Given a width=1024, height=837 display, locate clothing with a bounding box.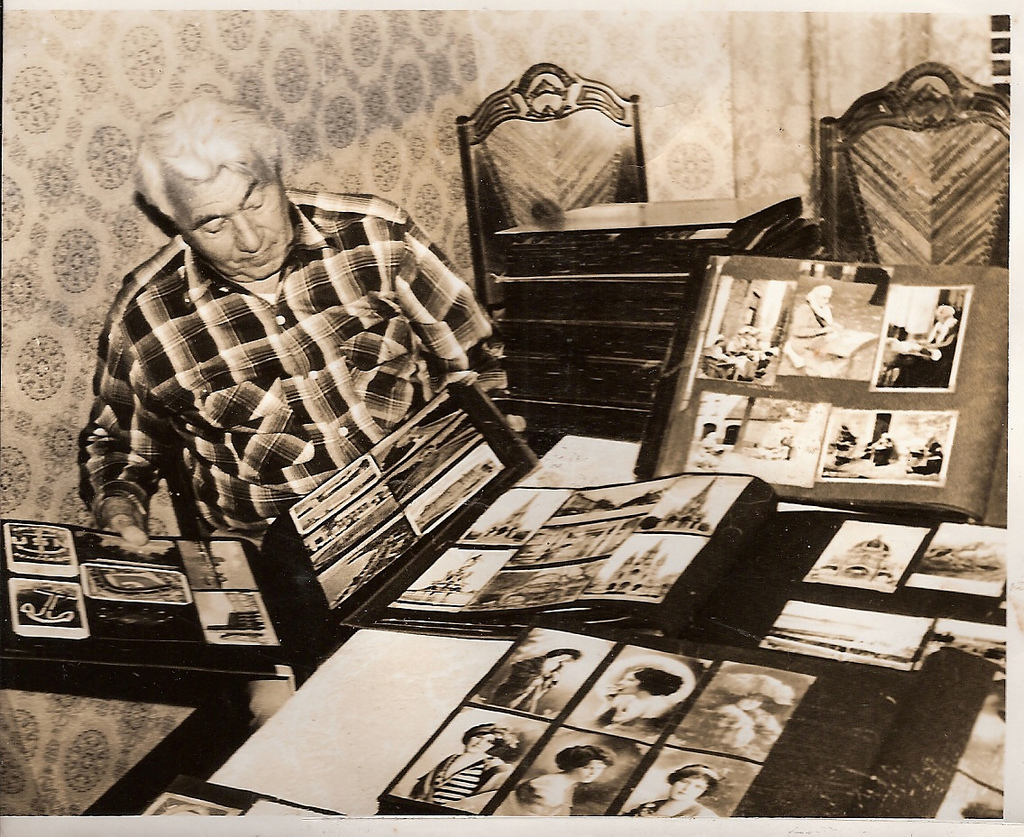
Located: bbox=(418, 747, 519, 809).
